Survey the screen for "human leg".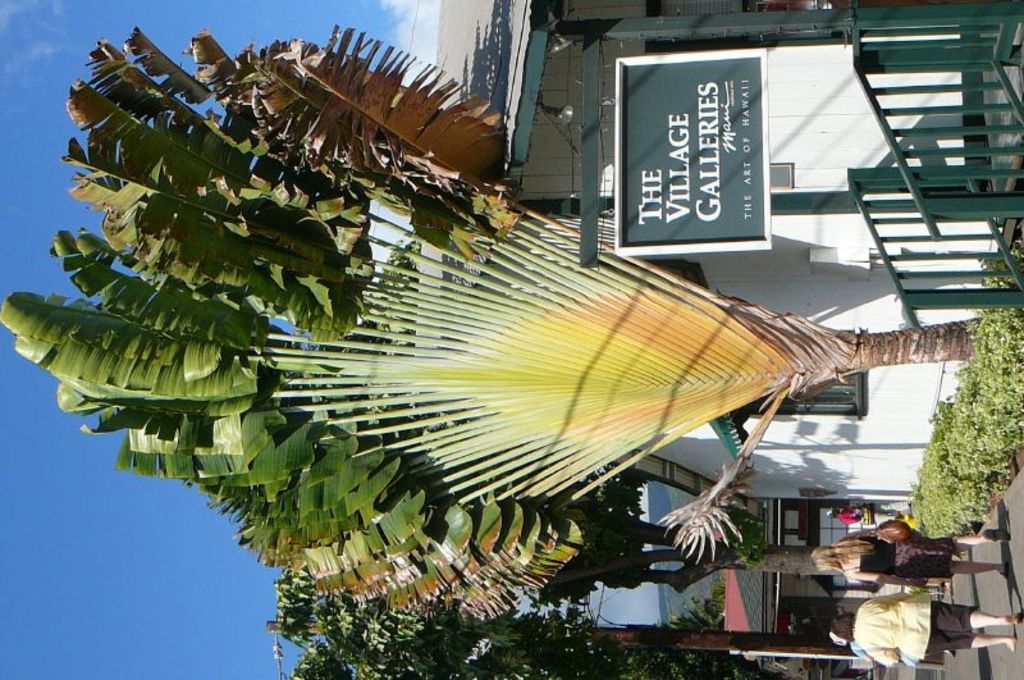
Survey found: bbox=(951, 560, 1006, 576).
